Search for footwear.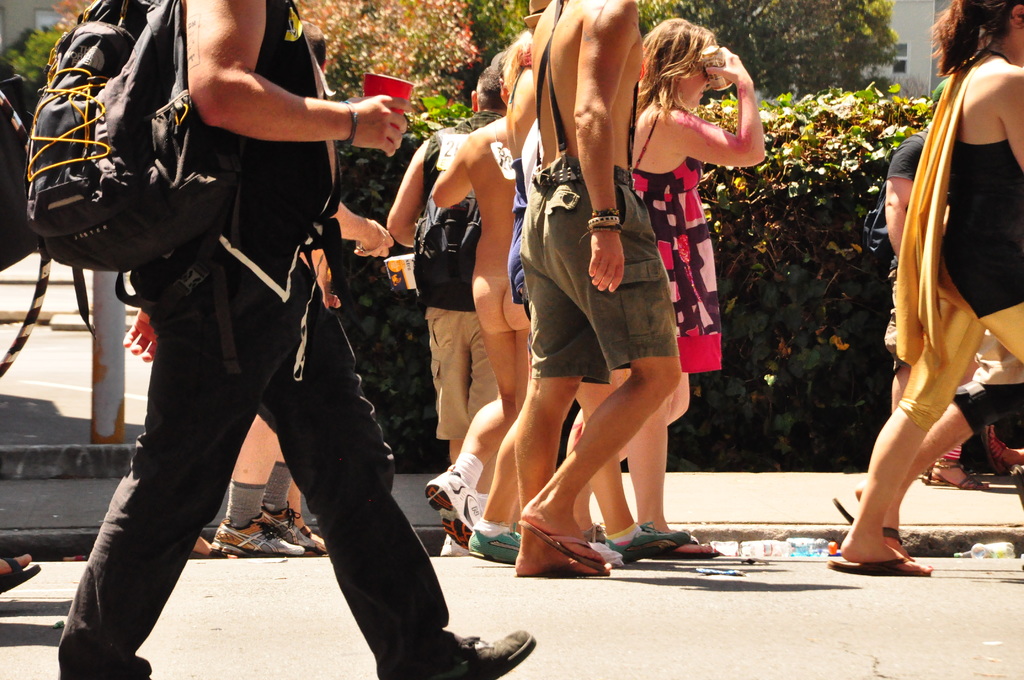
Found at l=826, t=556, r=930, b=576.
